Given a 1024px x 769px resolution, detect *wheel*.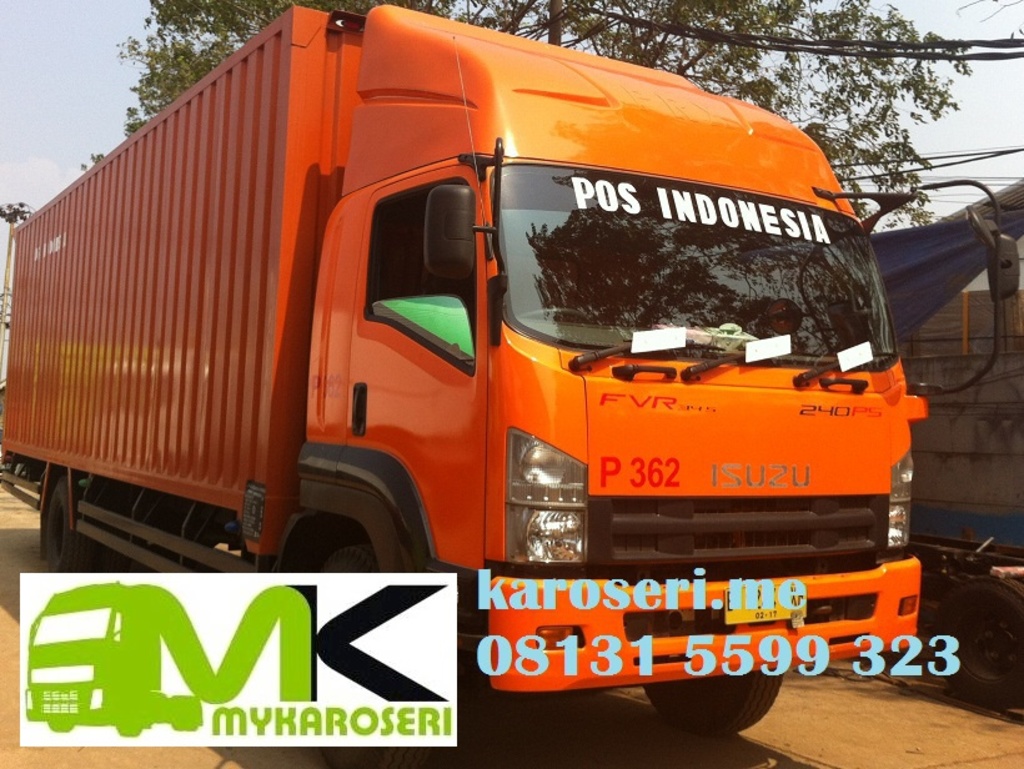
<box>938,600,1017,698</box>.
